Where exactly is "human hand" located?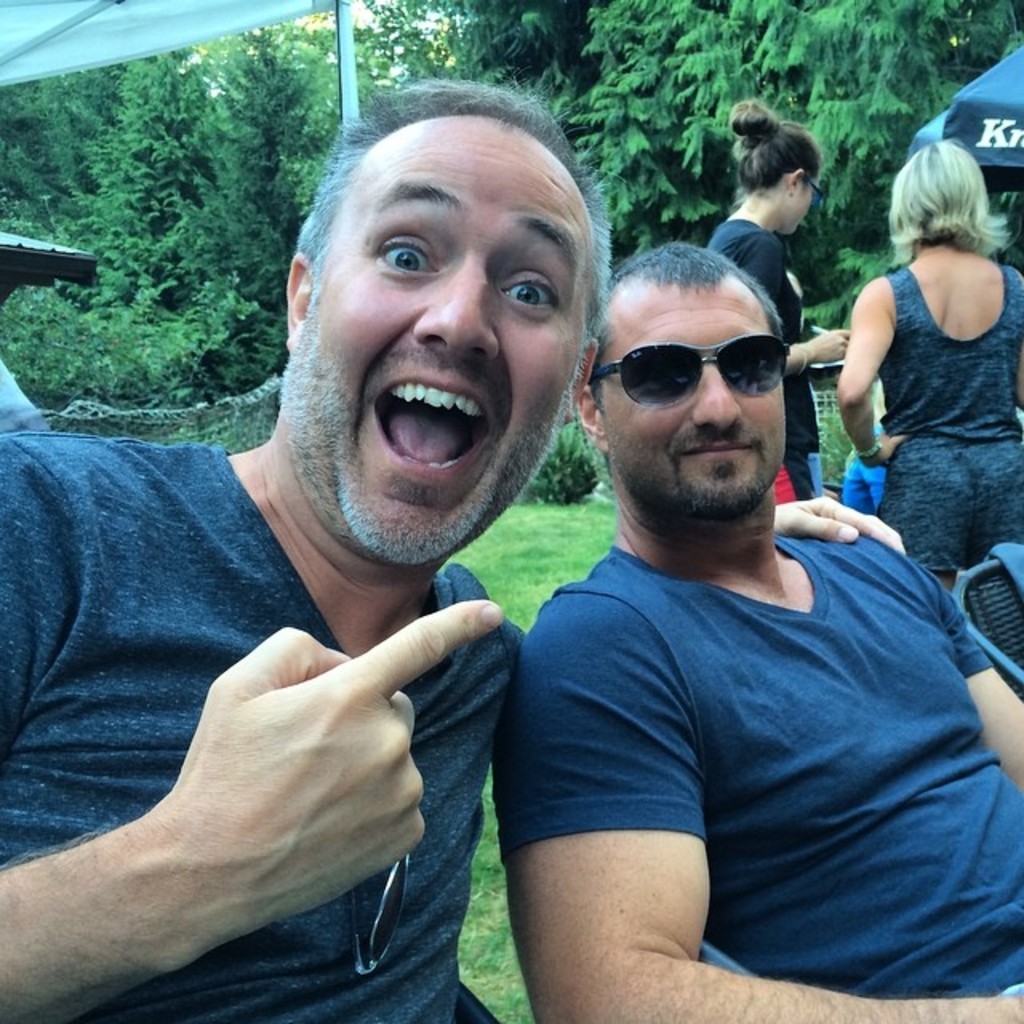
Its bounding box is left=37, top=534, right=528, bottom=987.
